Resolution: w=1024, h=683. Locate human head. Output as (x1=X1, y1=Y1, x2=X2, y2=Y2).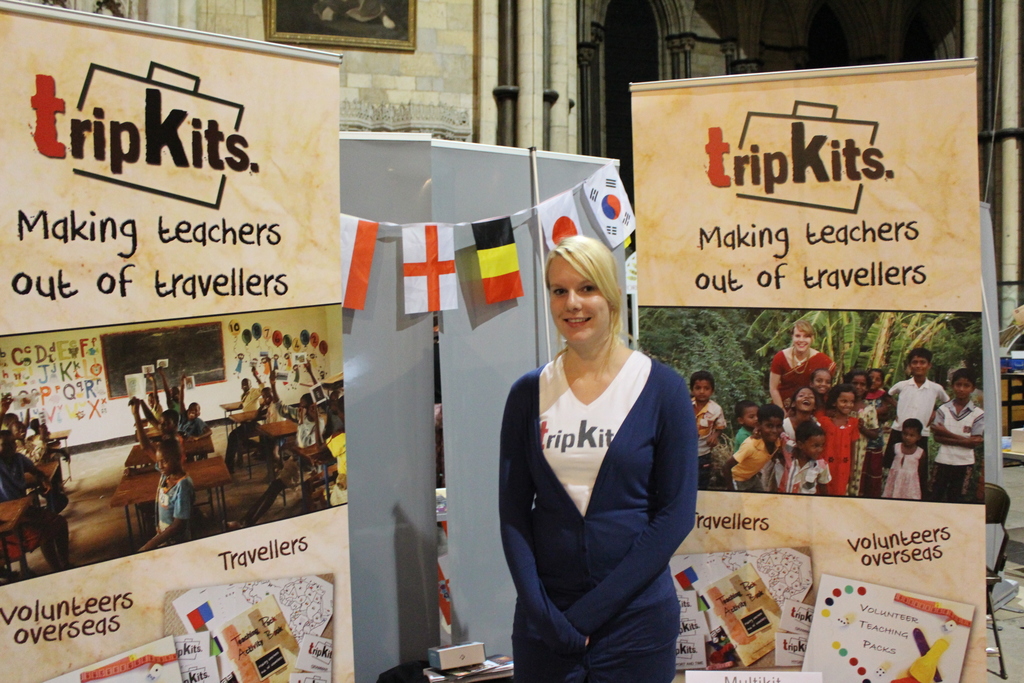
(x1=810, y1=369, x2=831, y2=395).
